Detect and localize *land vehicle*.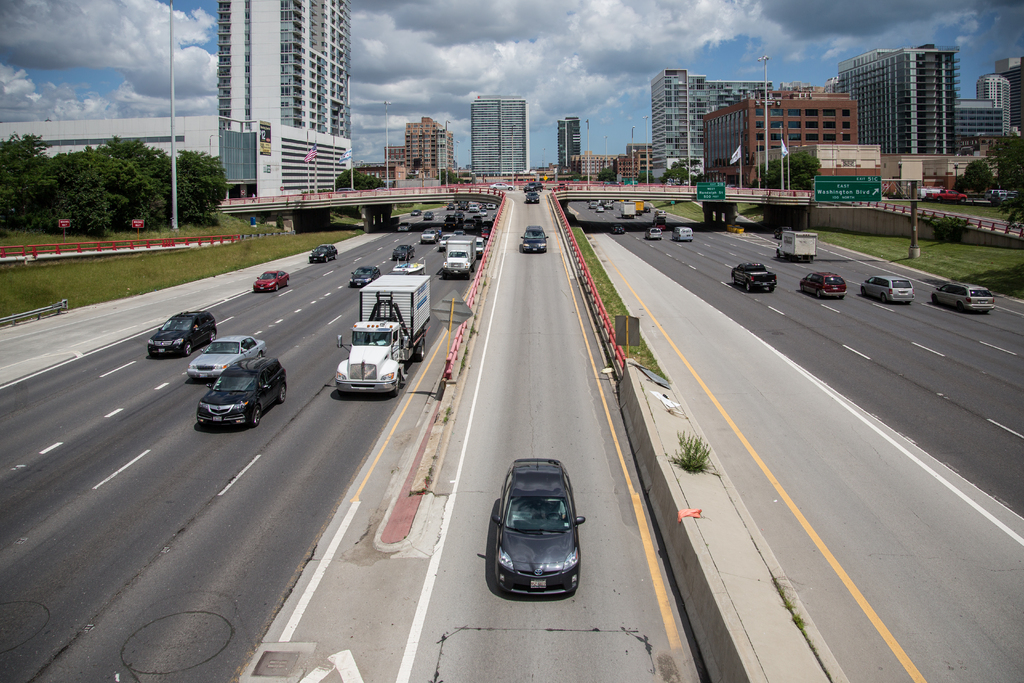
Localized at Rect(595, 203, 606, 214).
